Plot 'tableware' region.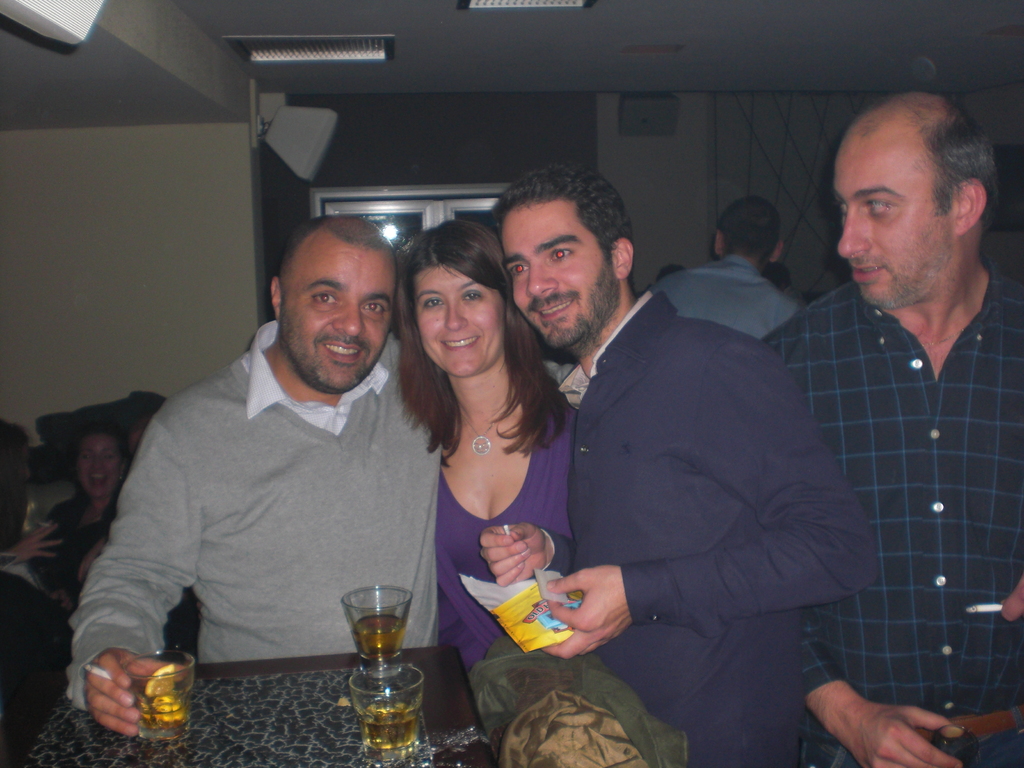
Plotted at {"x1": 349, "y1": 666, "x2": 426, "y2": 764}.
